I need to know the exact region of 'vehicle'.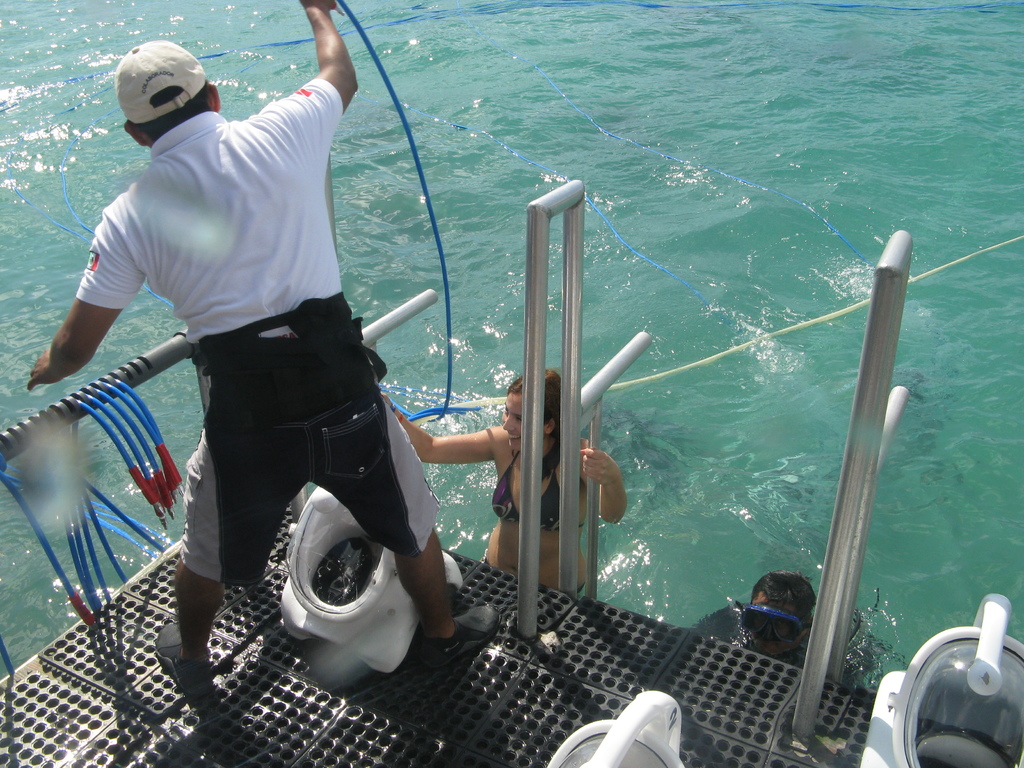
Region: <region>0, 173, 1023, 767</region>.
